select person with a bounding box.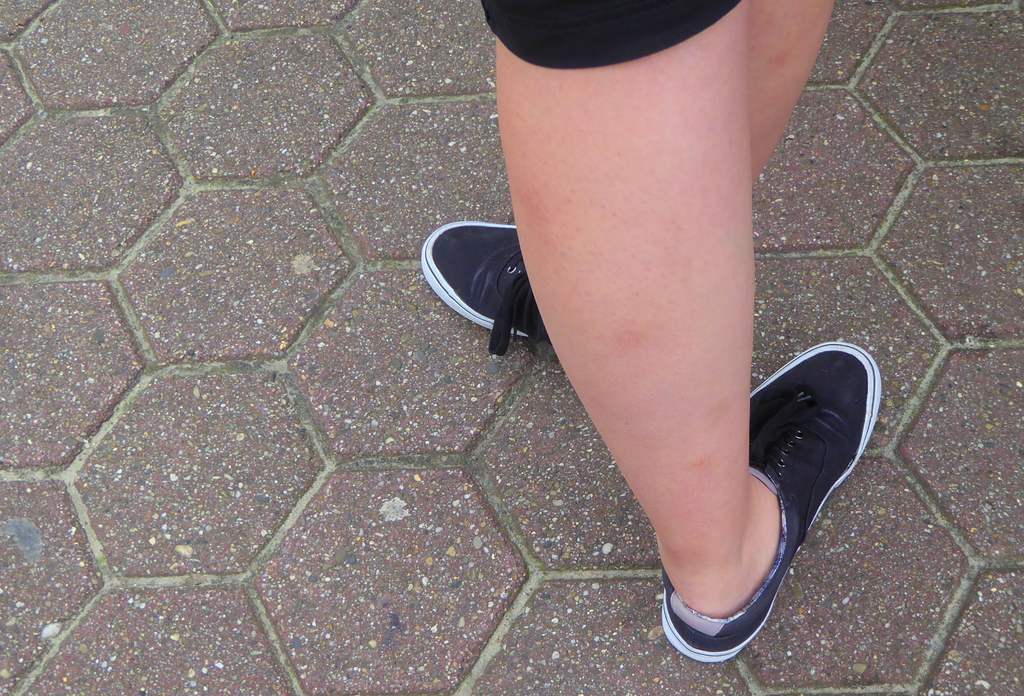
x1=410 y1=0 x2=891 y2=670.
